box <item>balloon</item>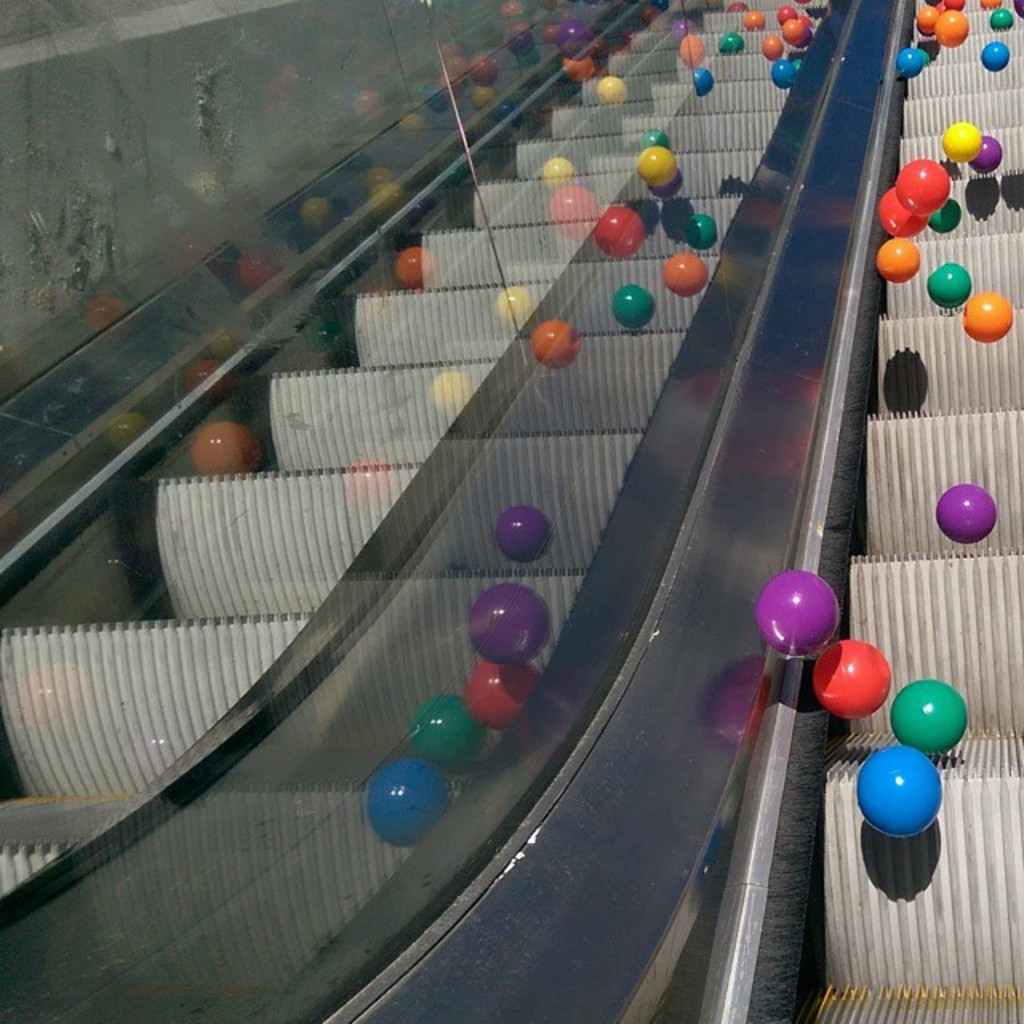
[x1=808, y1=643, x2=893, y2=717]
